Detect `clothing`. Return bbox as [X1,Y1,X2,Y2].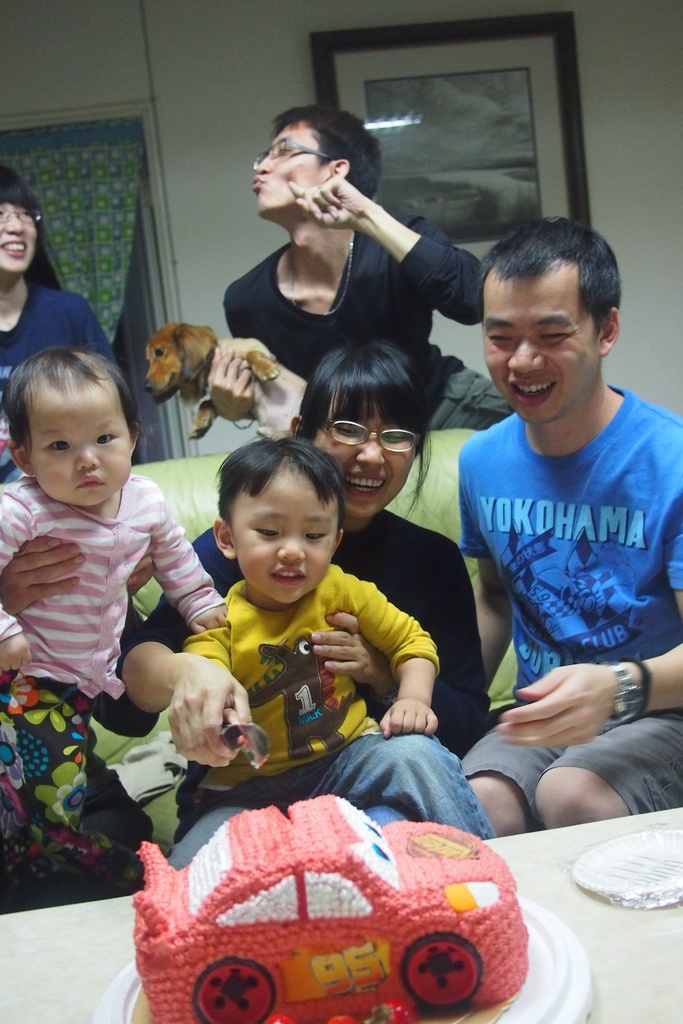
[147,515,500,870].
